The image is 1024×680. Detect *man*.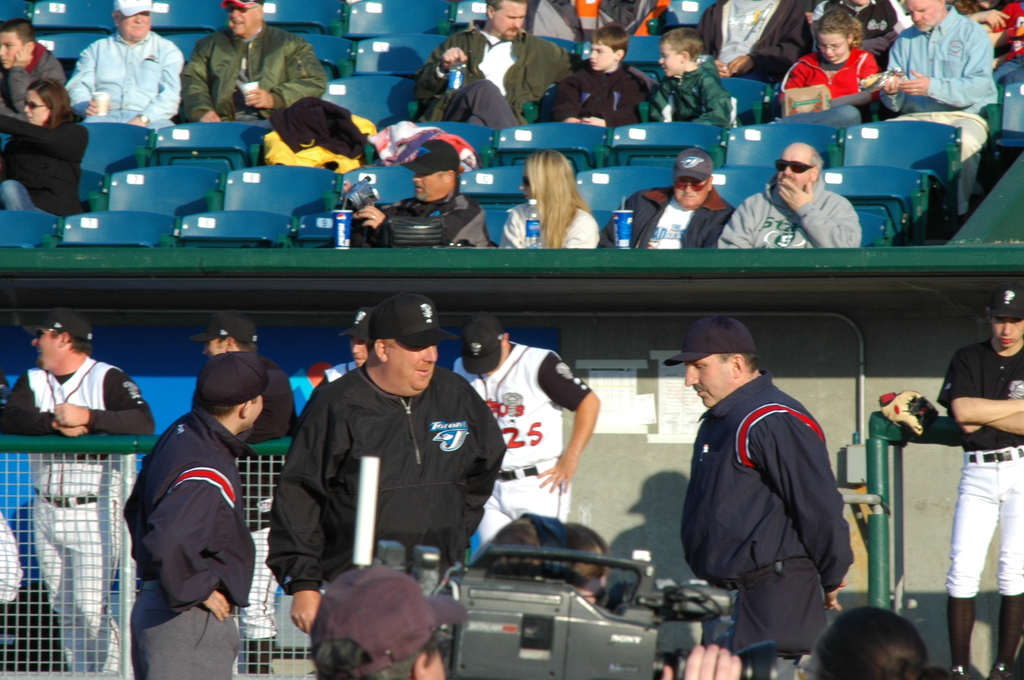
Detection: <region>595, 146, 735, 255</region>.
